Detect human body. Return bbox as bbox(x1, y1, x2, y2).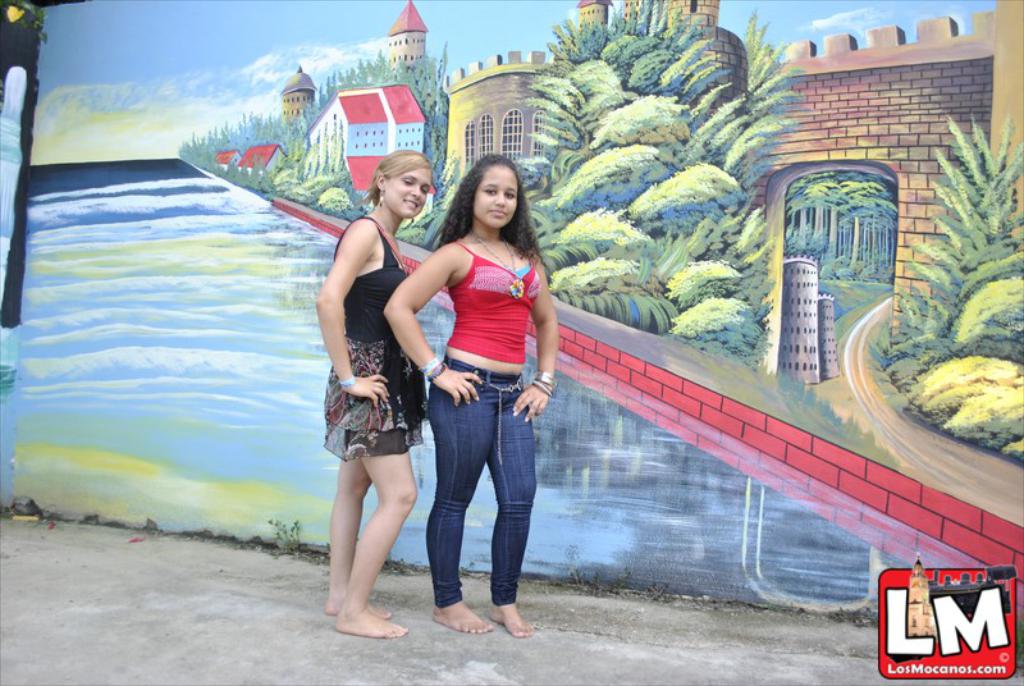
bbox(293, 175, 438, 613).
